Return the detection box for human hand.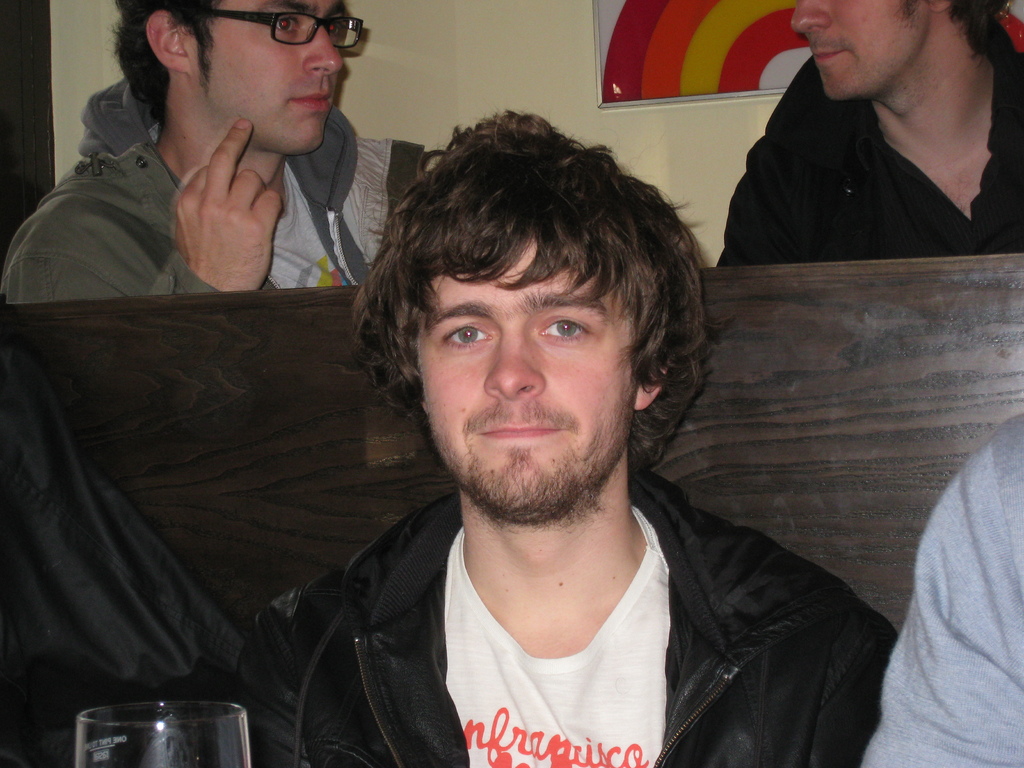
rect(152, 99, 286, 292).
